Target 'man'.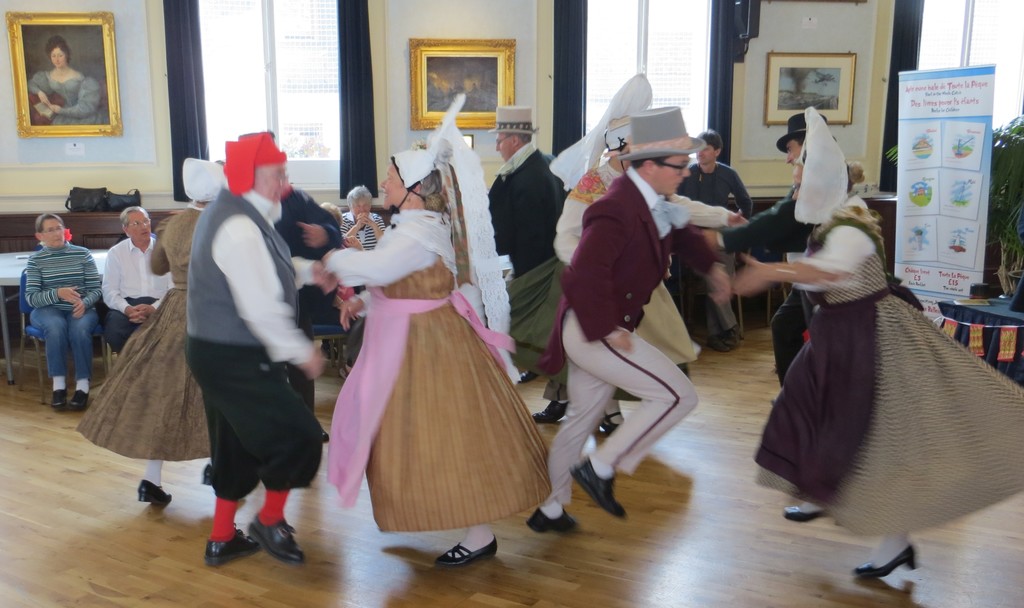
Target region: region(676, 124, 755, 356).
